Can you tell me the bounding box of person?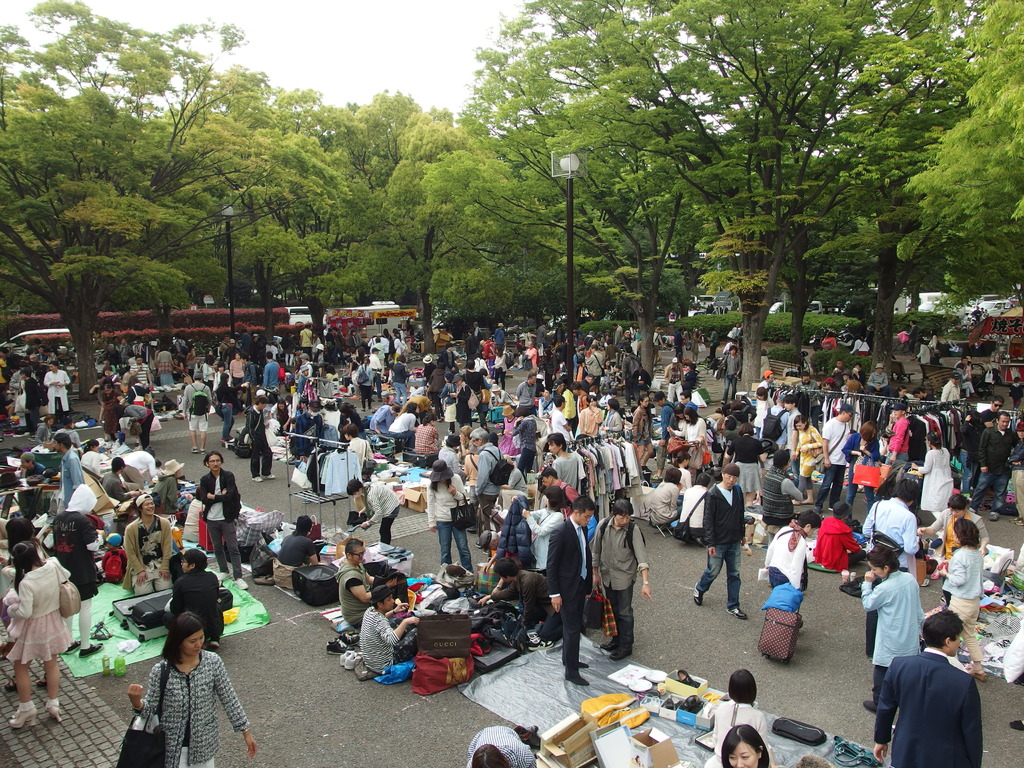
881 410 911 481.
